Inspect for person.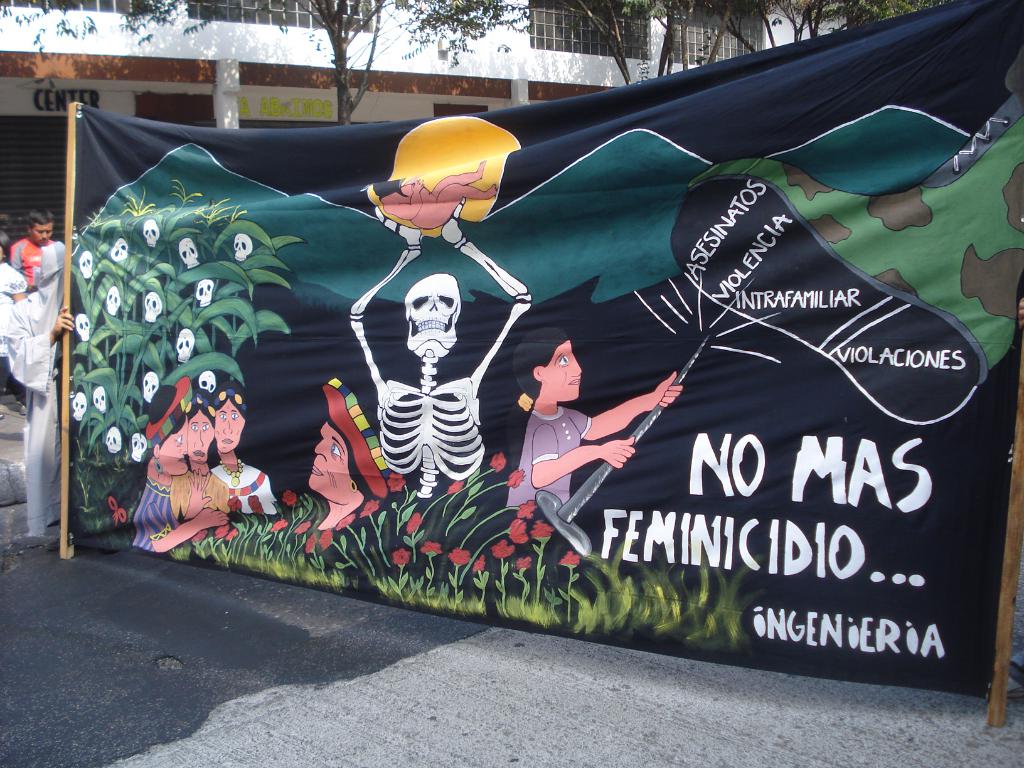
Inspection: 0/230/22/393.
